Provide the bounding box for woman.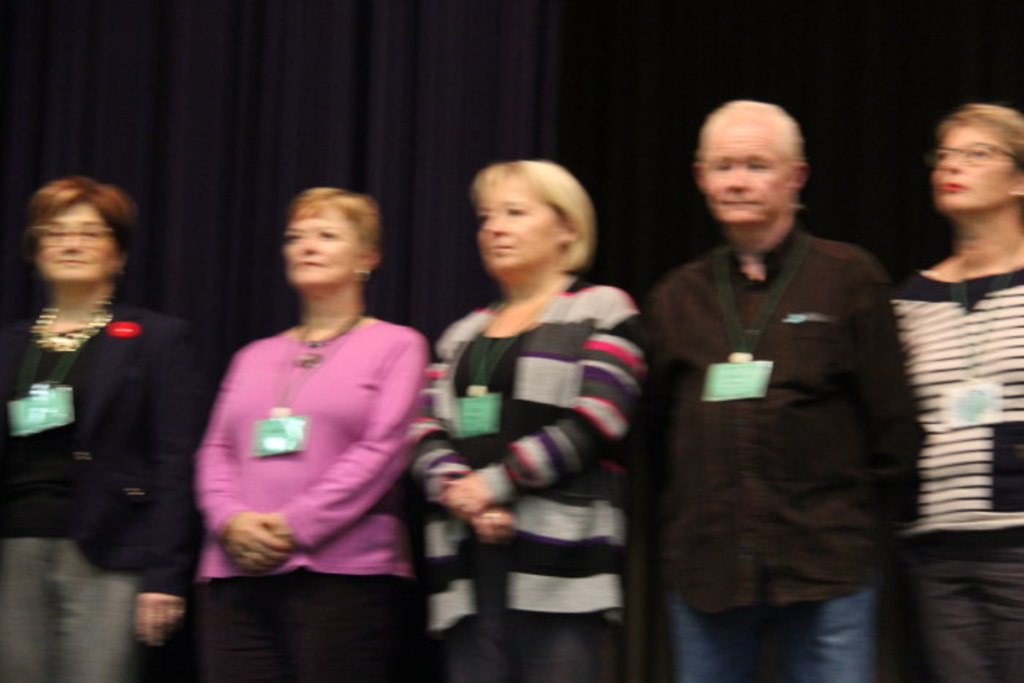
detection(0, 165, 203, 682).
